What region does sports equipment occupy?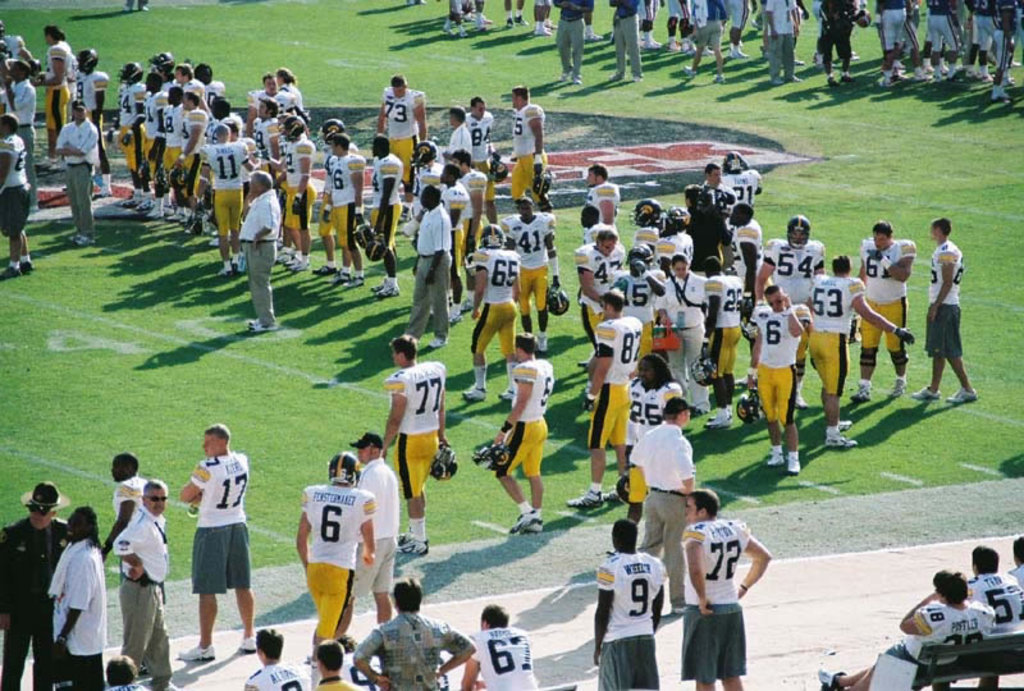
left=328, top=450, right=361, bottom=489.
